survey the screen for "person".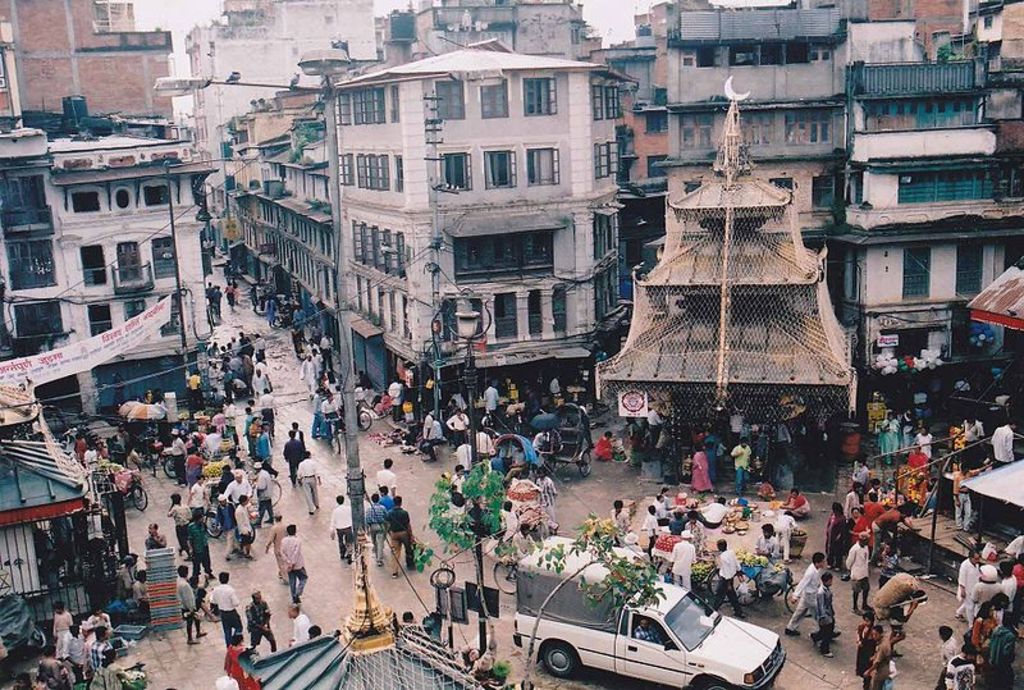
Survey found: select_region(914, 428, 929, 452).
